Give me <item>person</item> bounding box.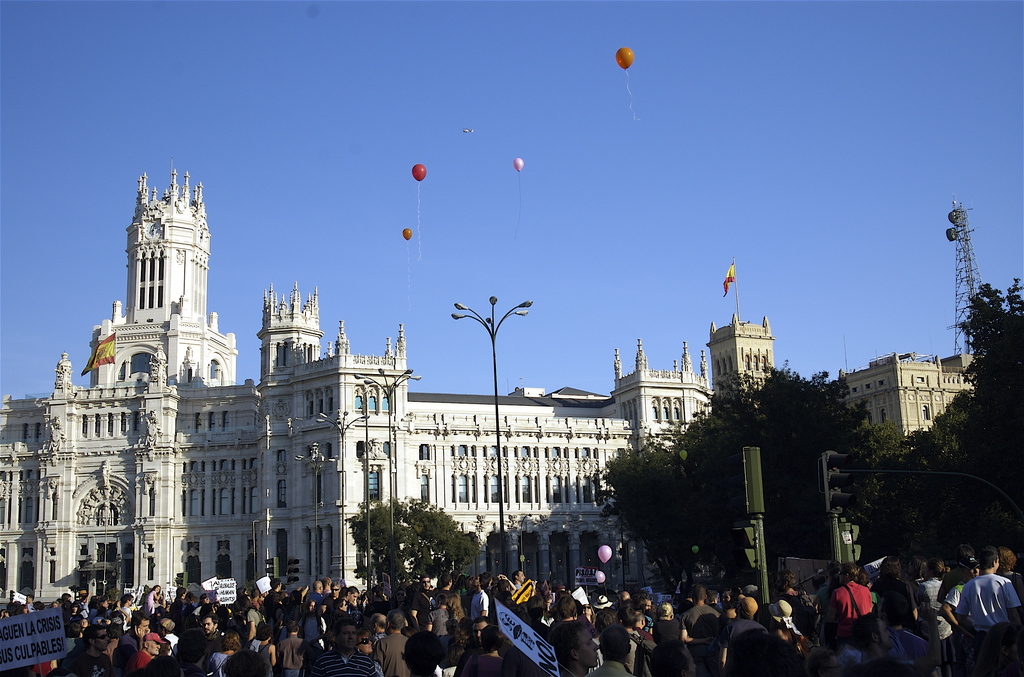
bbox(424, 596, 451, 636).
